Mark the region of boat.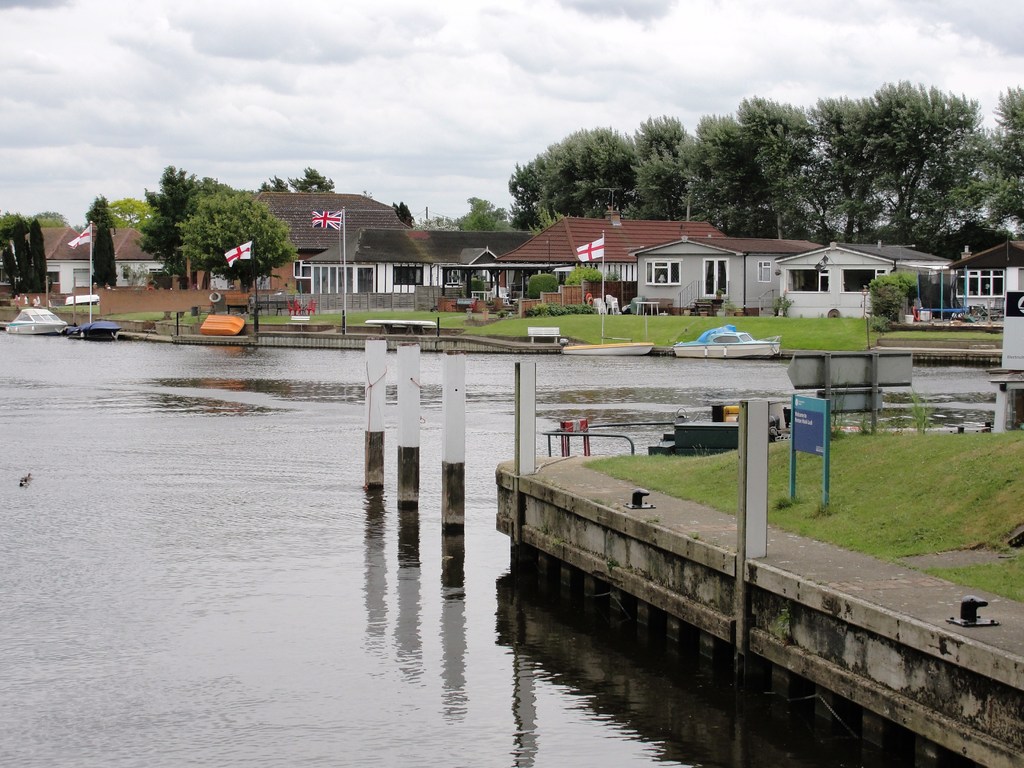
Region: <box>72,318,122,339</box>.
